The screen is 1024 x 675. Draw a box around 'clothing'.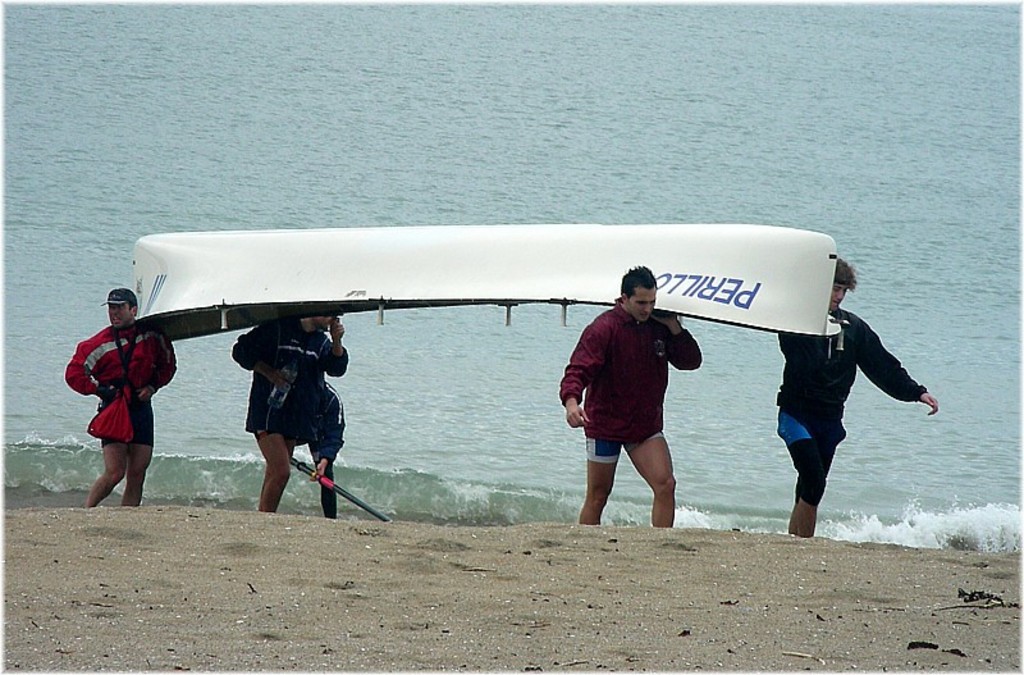
[68,325,180,443].
